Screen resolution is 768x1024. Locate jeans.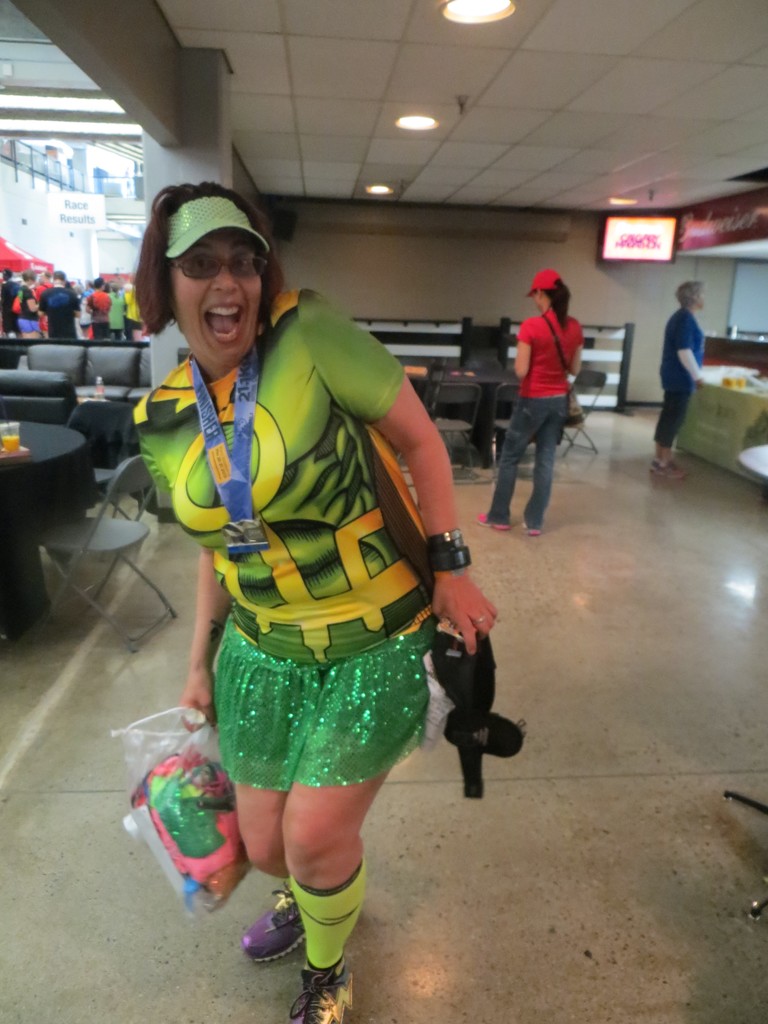
<region>490, 394, 569, 527</region>.
